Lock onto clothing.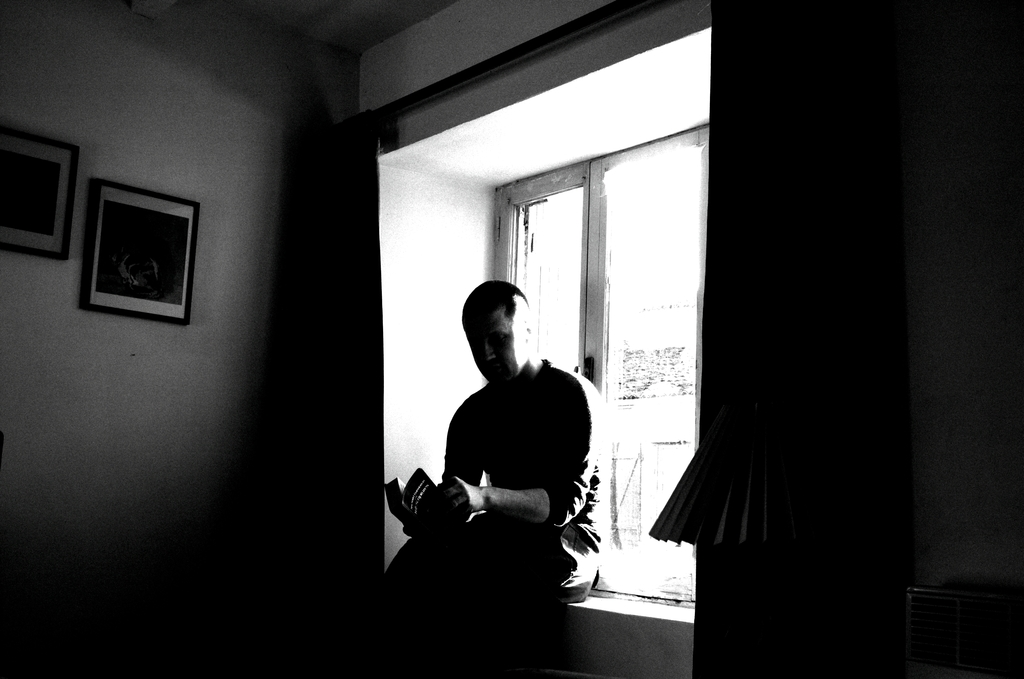
Locked: box=[398, 382, 602, 578].
